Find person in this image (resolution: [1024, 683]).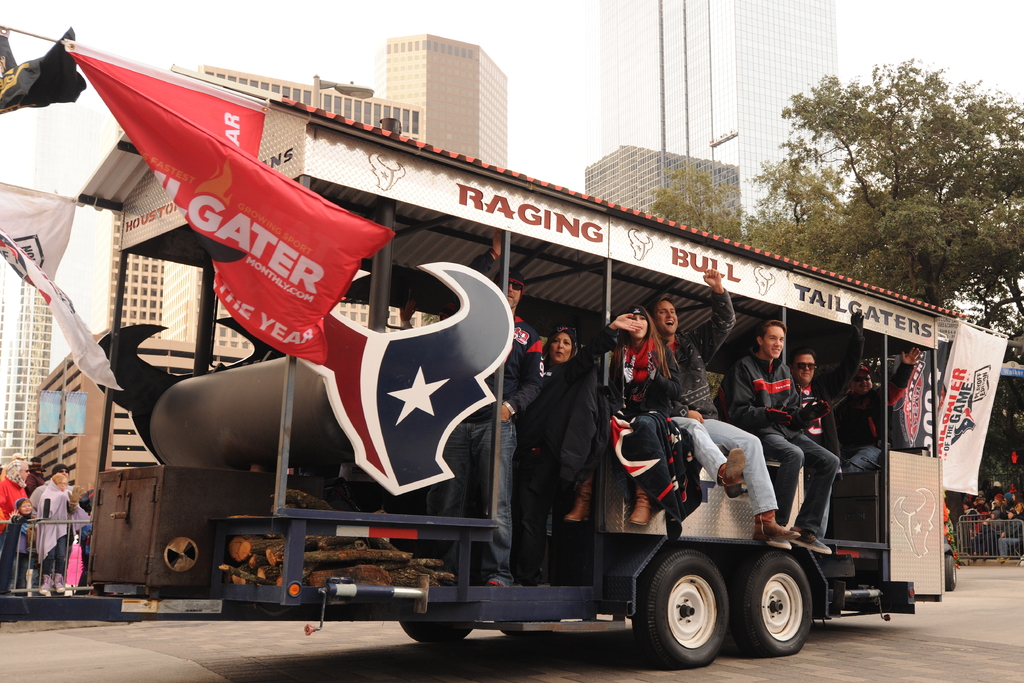
rect(724, 318, 835, 559).
